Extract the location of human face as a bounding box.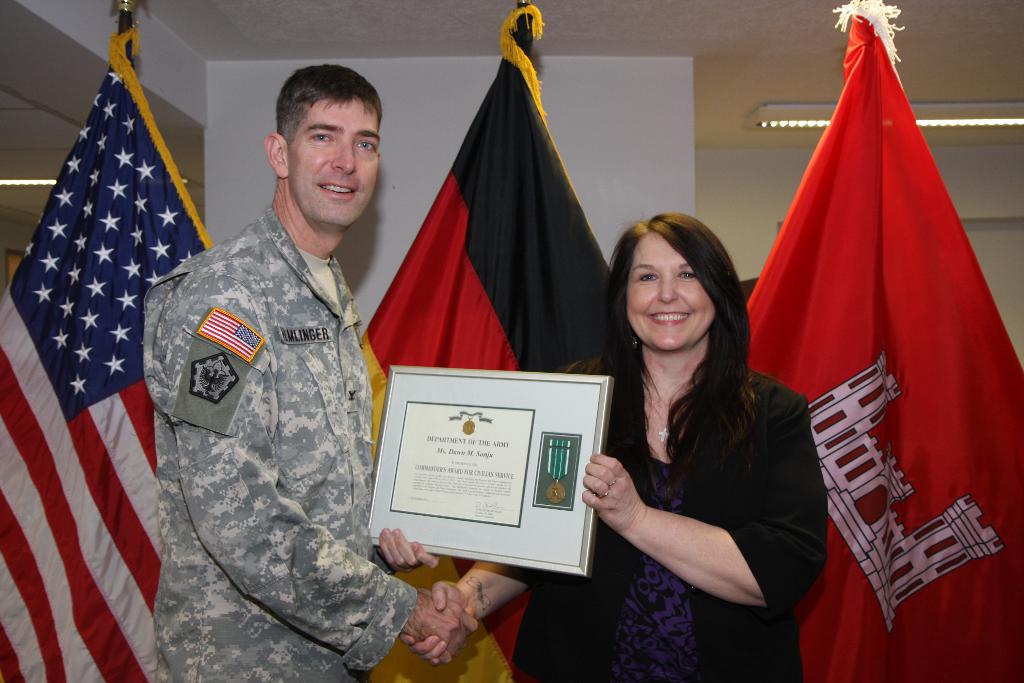
(621,235,713,357).
